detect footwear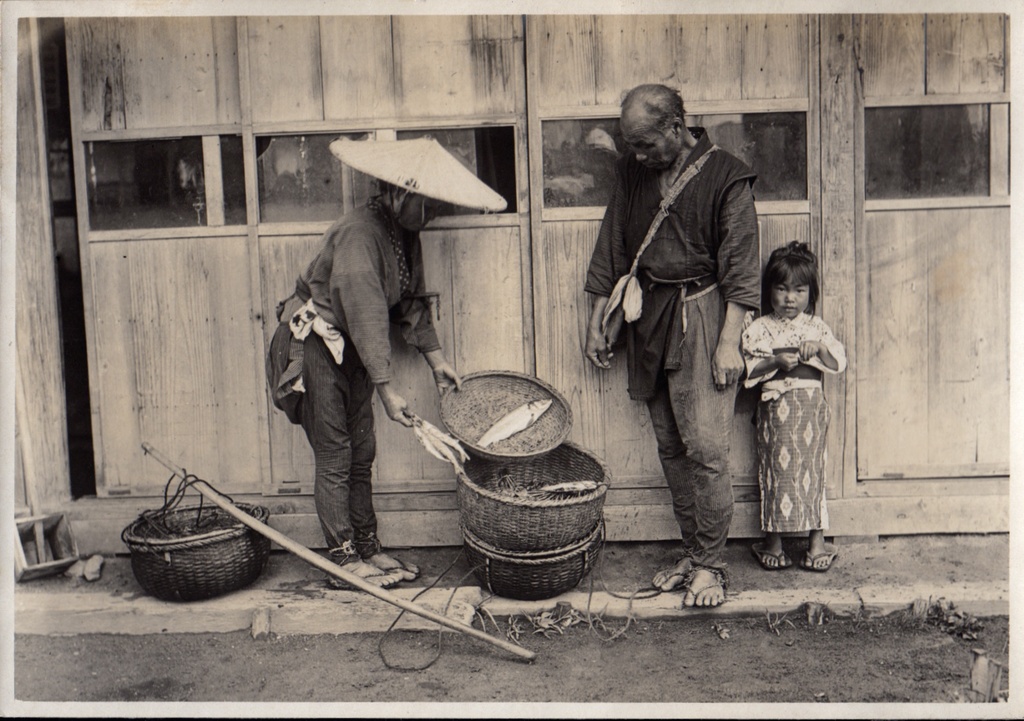
[x1=809, y1=540, x2=841, y2=578]
